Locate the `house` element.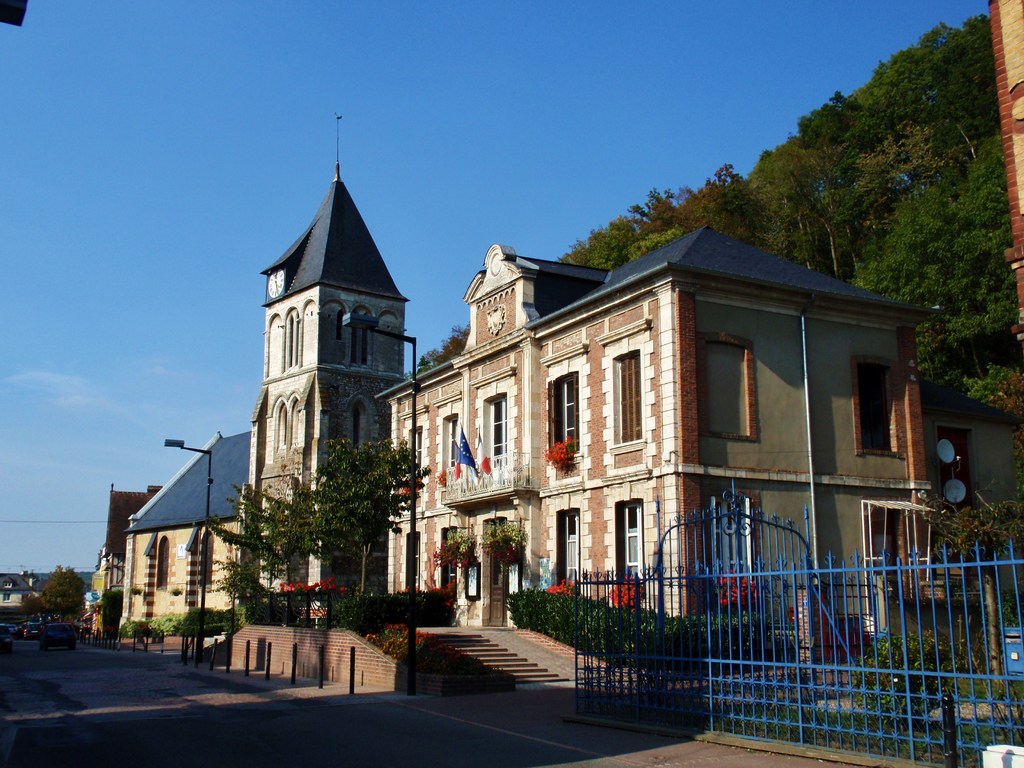
Element bbox: <box>102,482,167,647</box>.
